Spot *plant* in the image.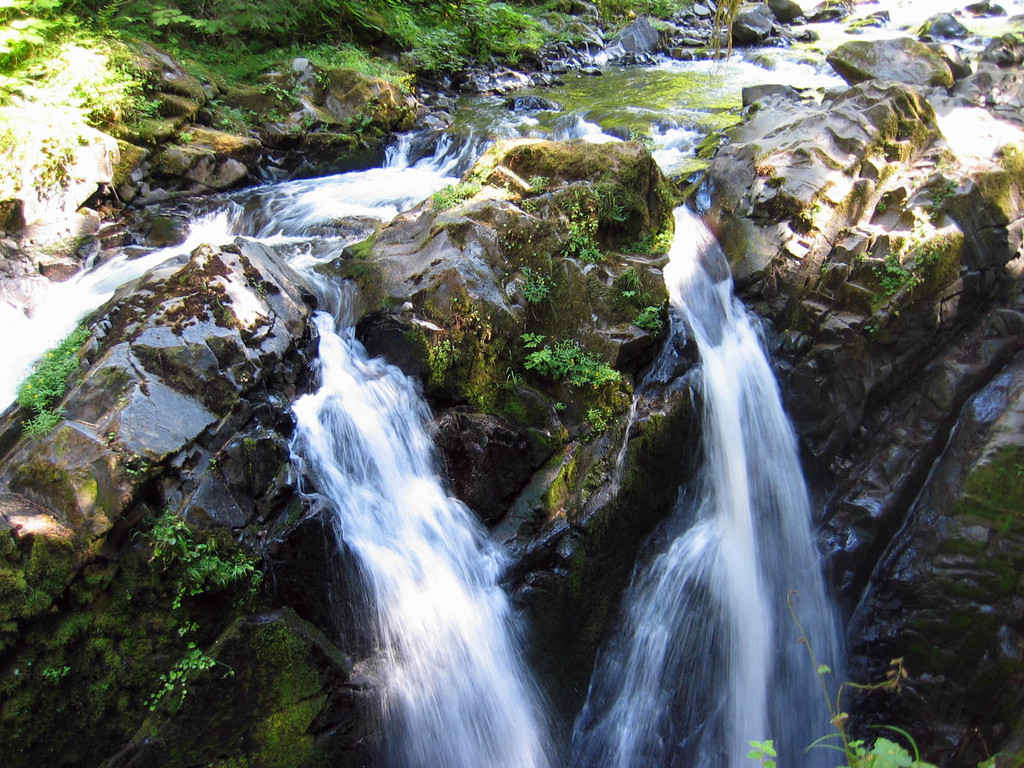
*plant* found at (94,631,108,651).
